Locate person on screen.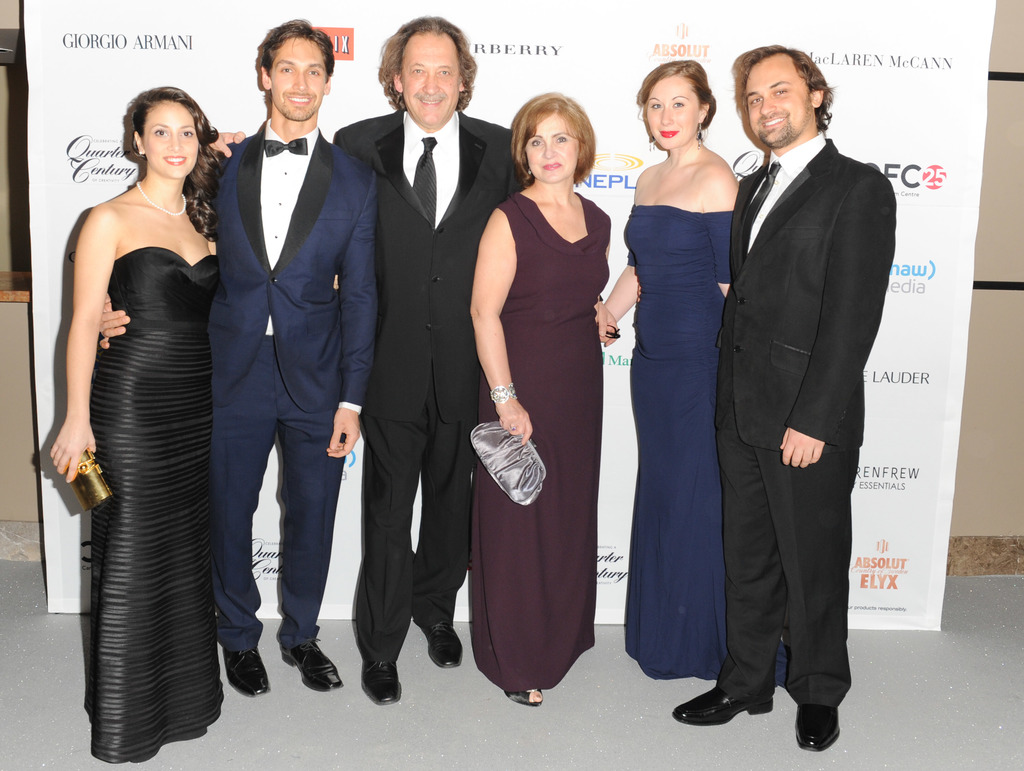
On screen at l=342, t=8, r=532, b=699.
